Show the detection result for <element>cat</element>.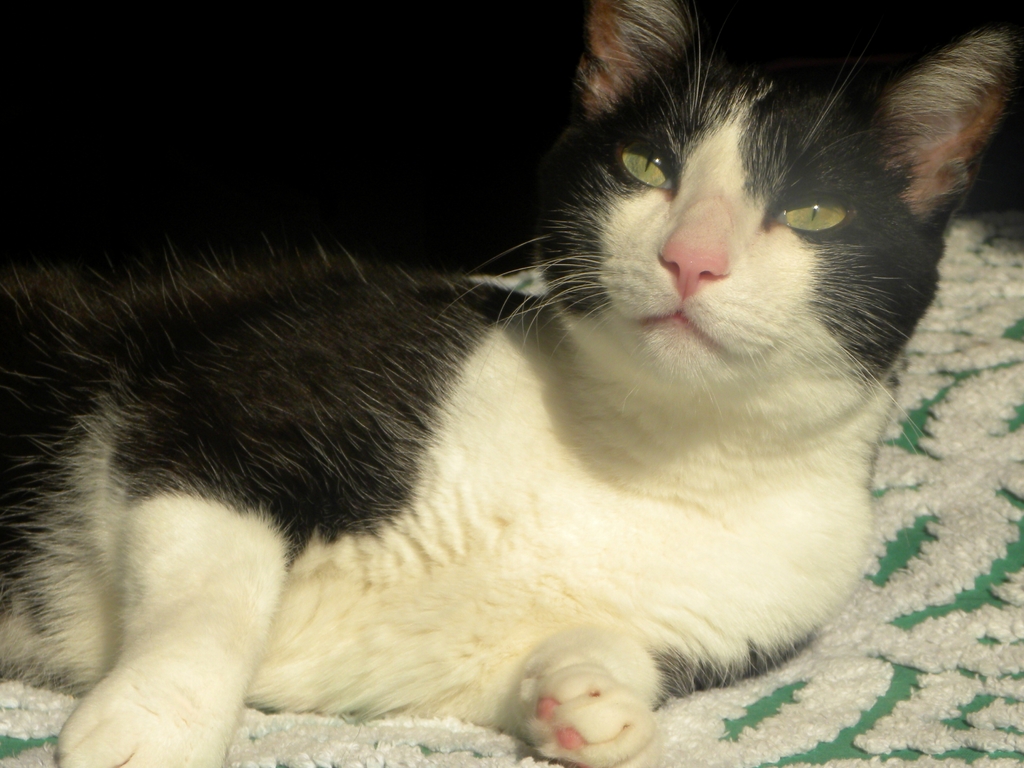
box=[3, 0, 1023, 767].
